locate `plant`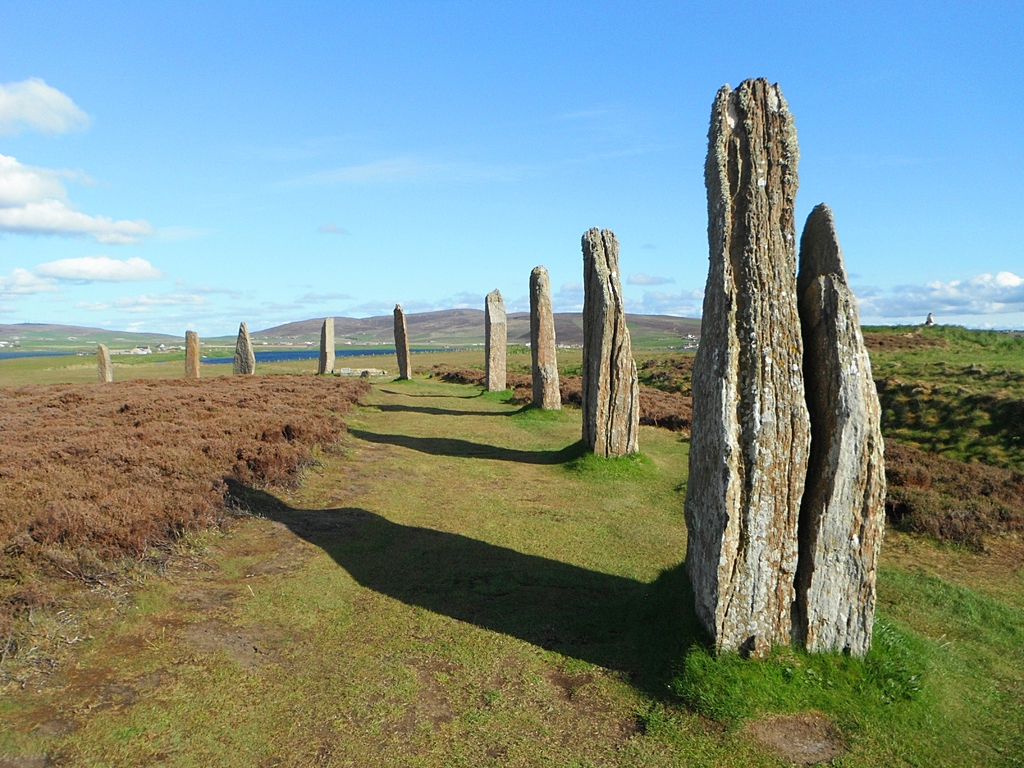
region(881, 442, 1023, 564)
